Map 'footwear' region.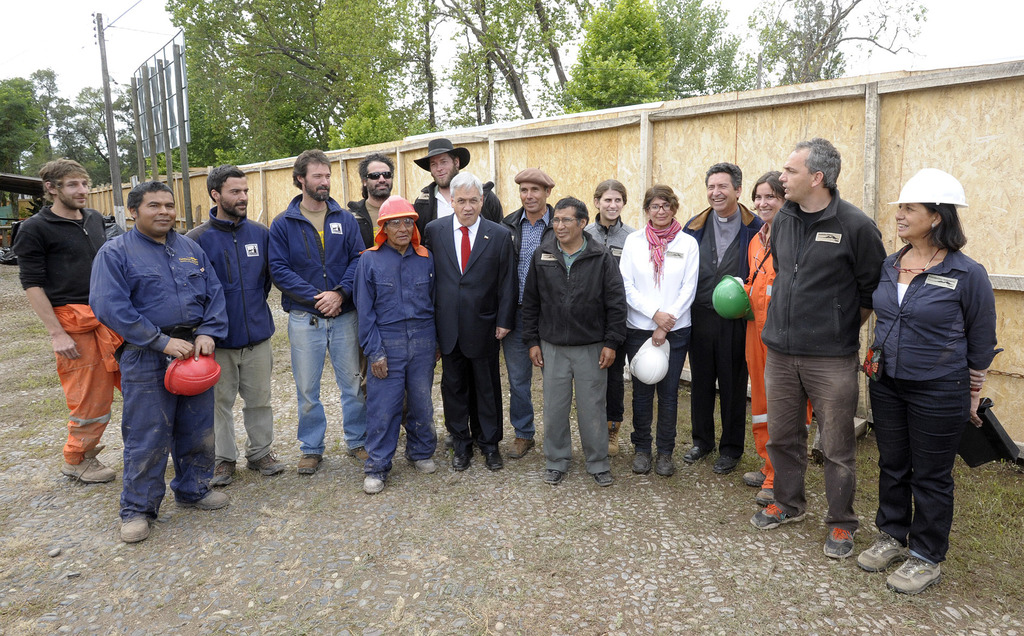
Mapped to [left=451, top=452, right=475, bottom=473].
